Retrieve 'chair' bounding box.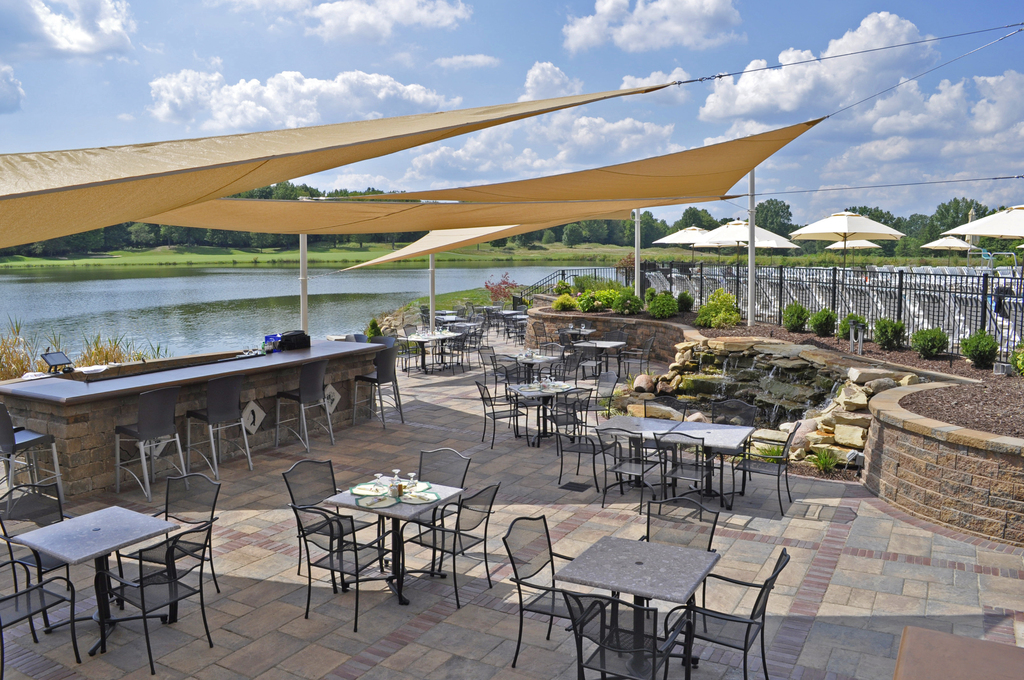
Bounding box: 476:380:531:452.
